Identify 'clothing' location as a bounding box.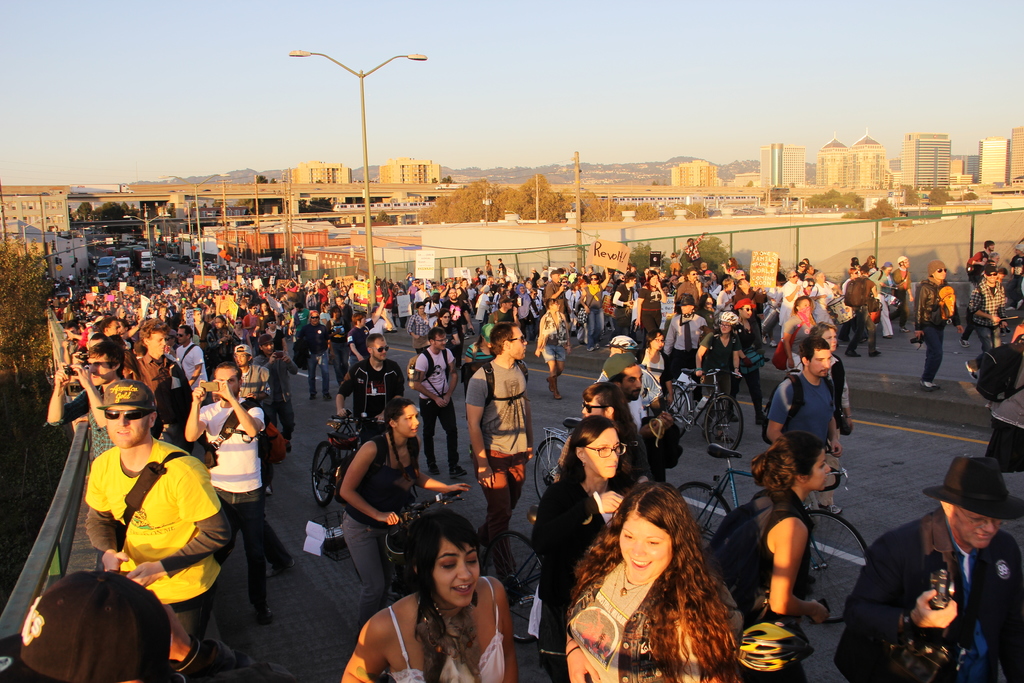
bbox=(77, 327, 95, 343).
